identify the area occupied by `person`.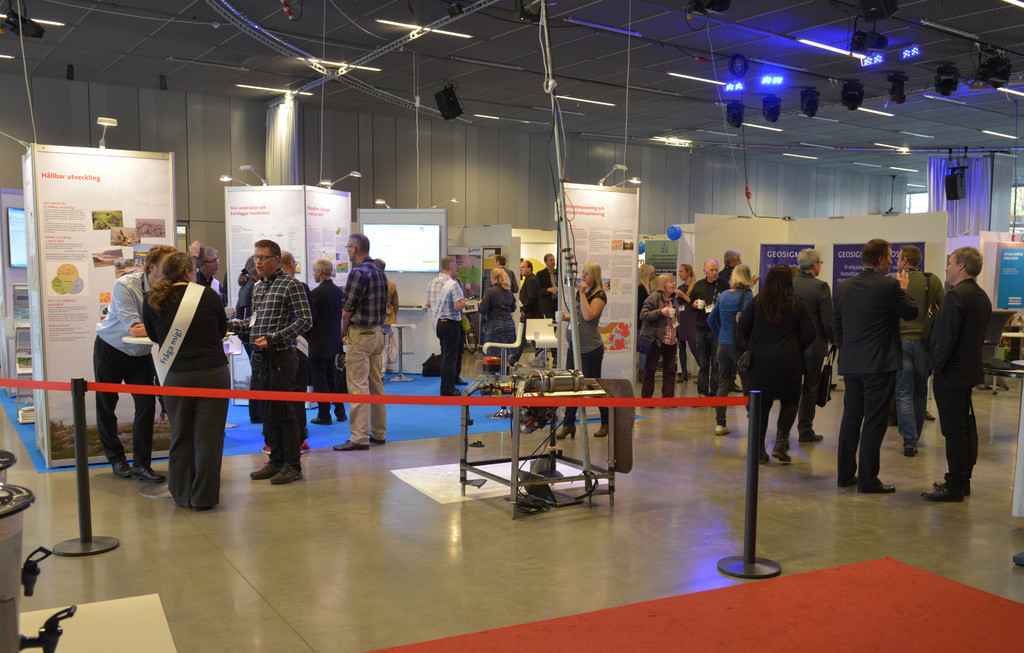
Area: box(888, 248, 942, 454).
